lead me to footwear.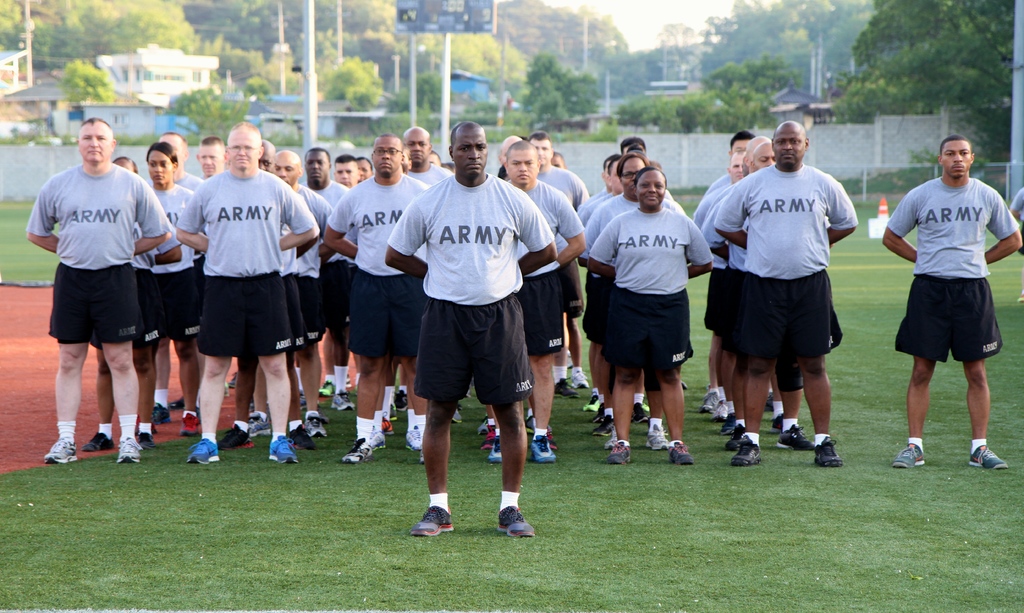
Lead to <bbox>318, 379, 331, 395</bbox>.
